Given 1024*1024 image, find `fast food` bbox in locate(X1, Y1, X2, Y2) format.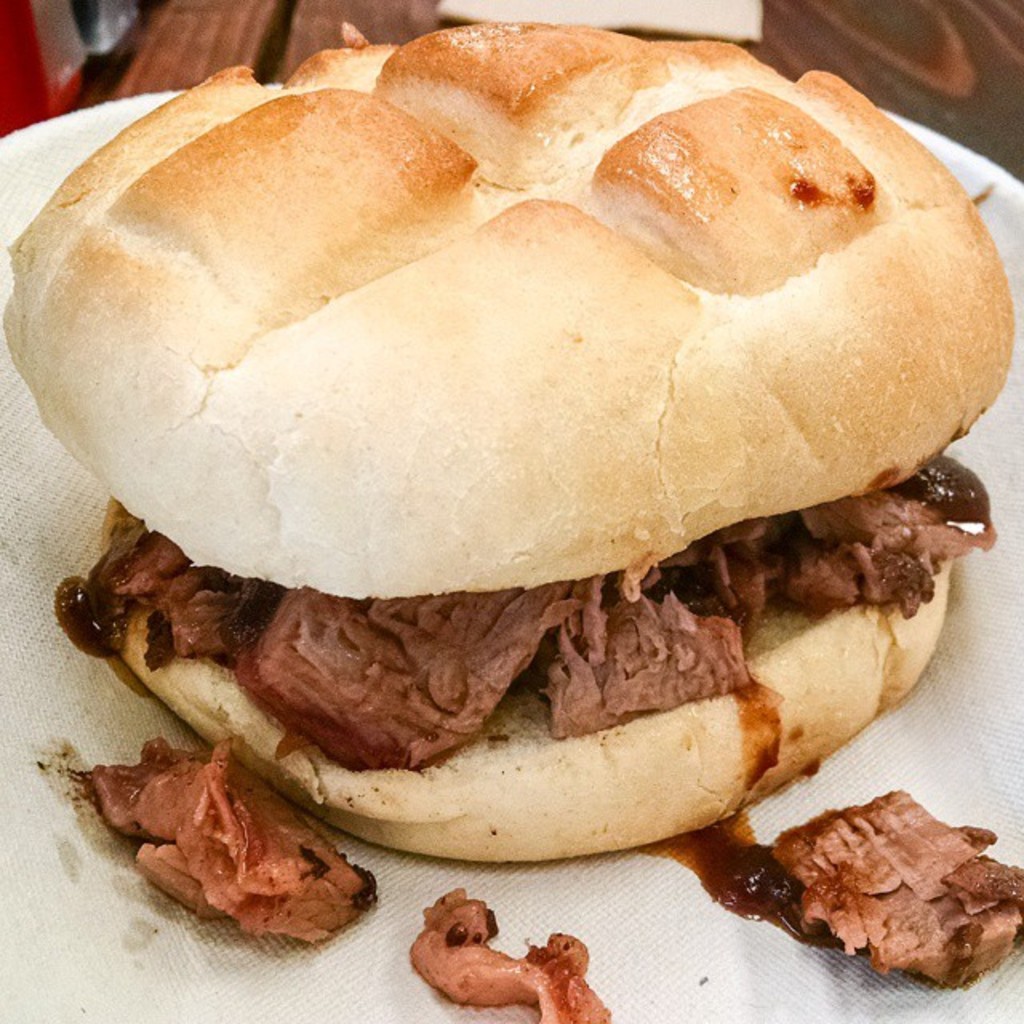
locate(26, 0, 1023, 893).
